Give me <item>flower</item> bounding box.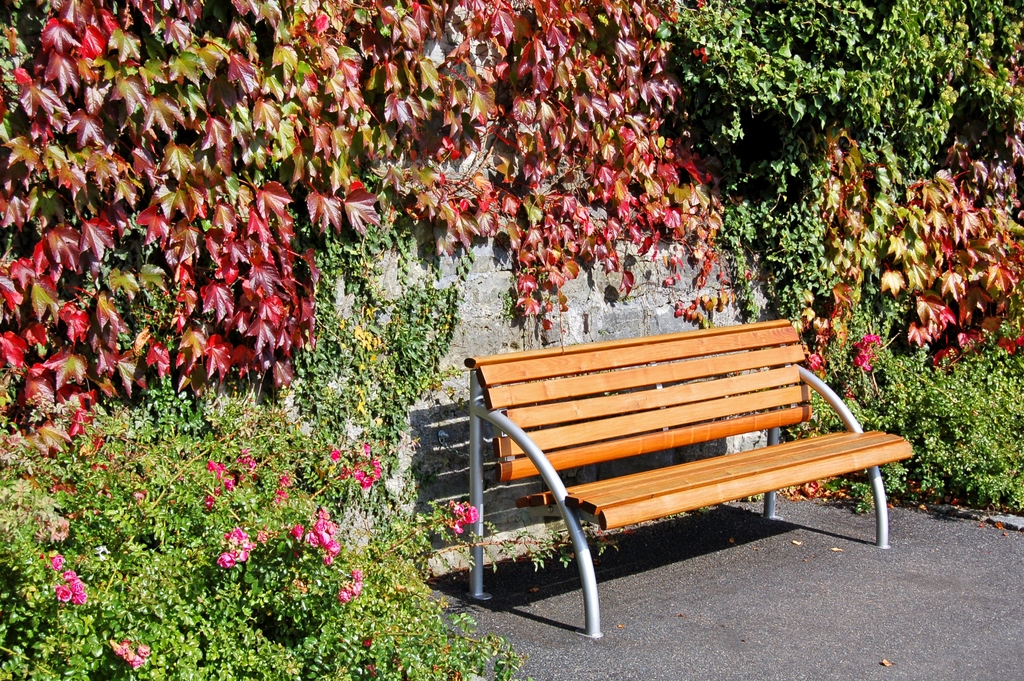
x1=73, y1=592, x2=86, y2=607.
